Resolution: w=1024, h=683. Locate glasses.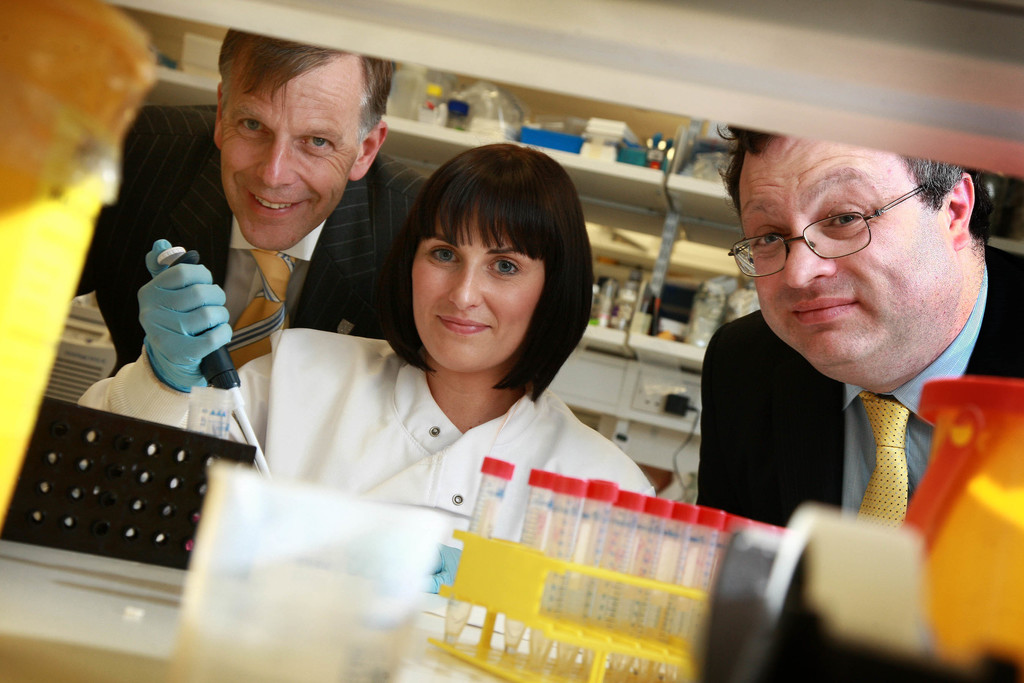
l=732, t=181, r=937, b=277.
